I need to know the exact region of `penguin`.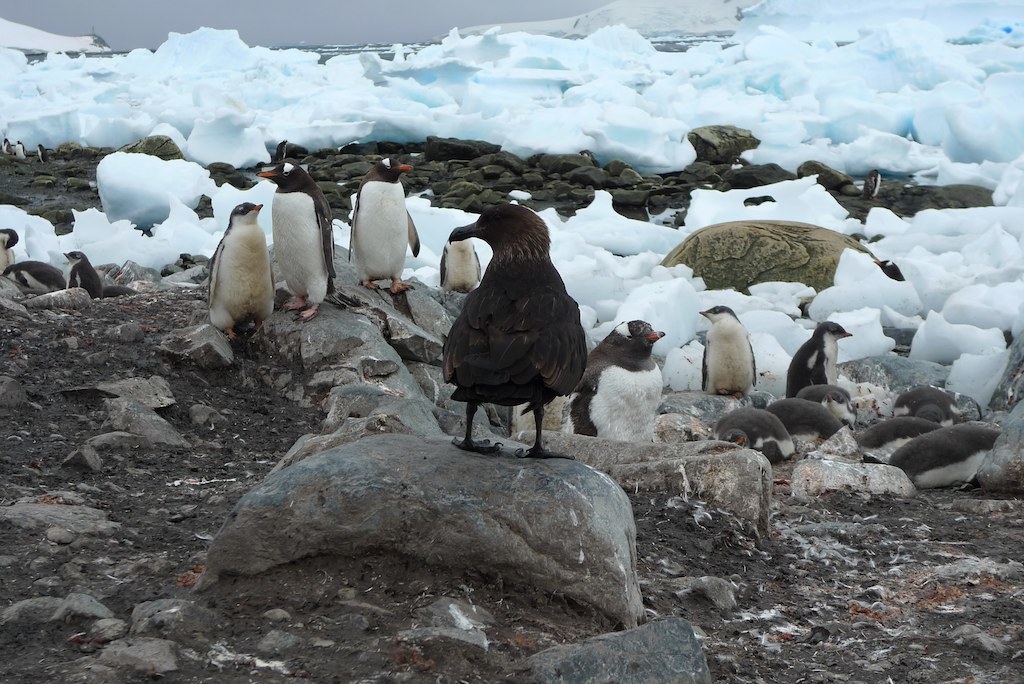
Region: left=858, top=414, right=935, bottom=462.
